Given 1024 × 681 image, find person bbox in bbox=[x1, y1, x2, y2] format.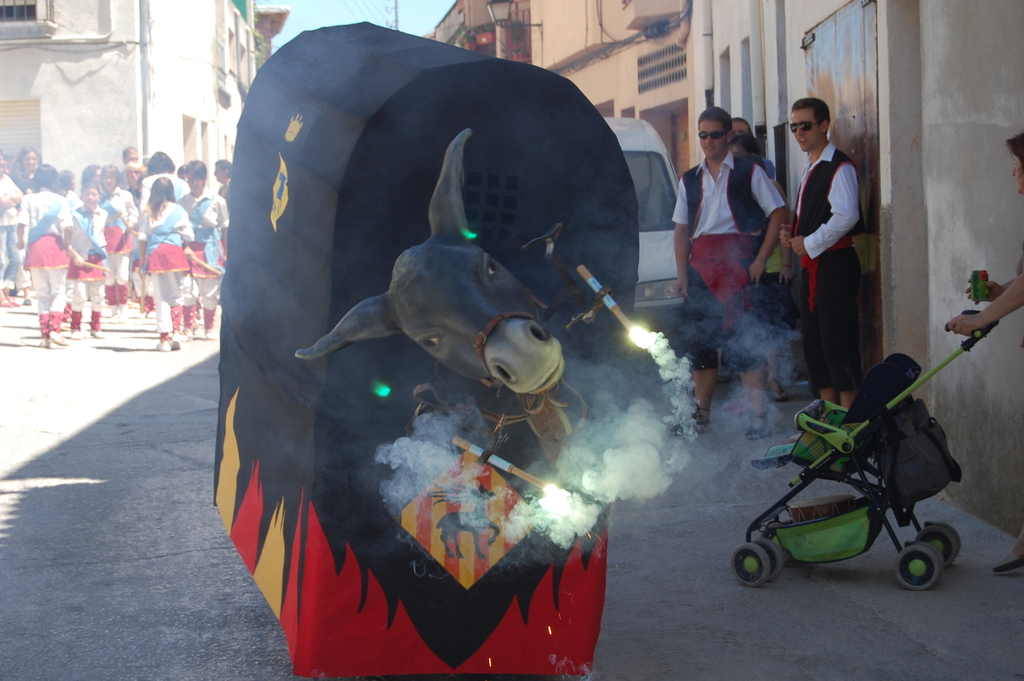
bbox=[177, 159, 230, 331].
